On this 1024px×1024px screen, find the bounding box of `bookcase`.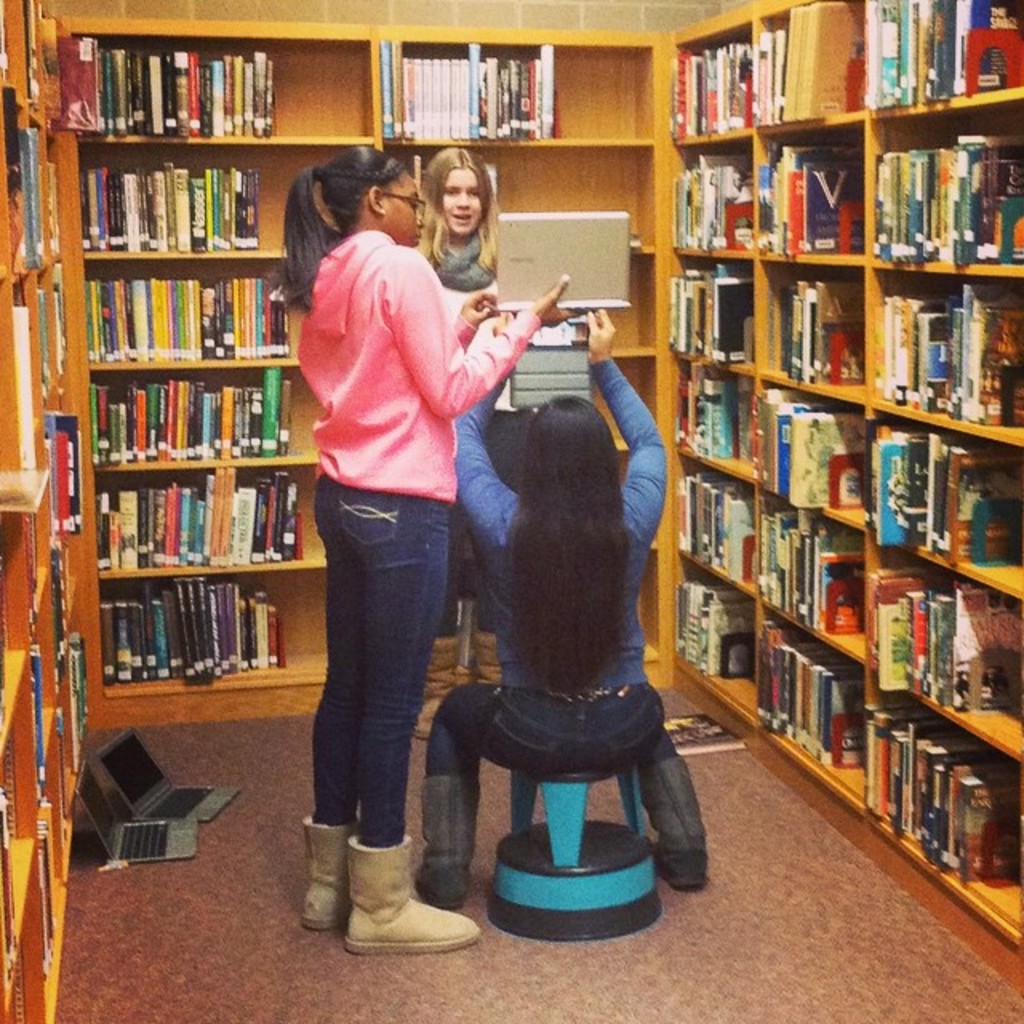
Bounding box: (x1=0, y1=0, x2=667, y2=1022).
